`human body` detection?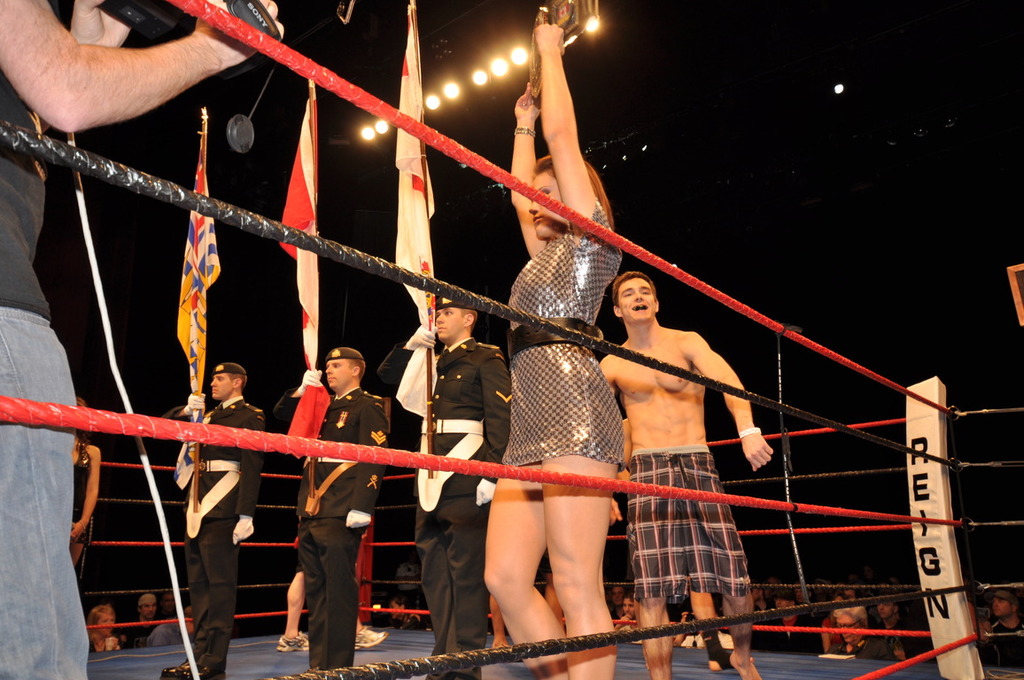
<box>473,33,623,679</box>
